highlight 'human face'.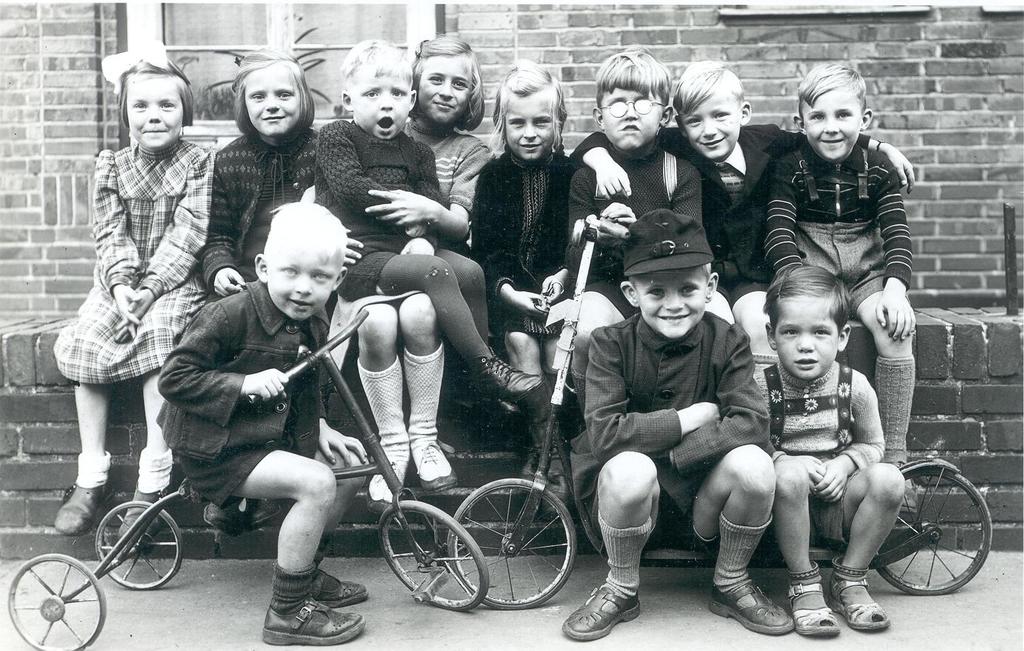
Highlighted region: (left=602, top=84, right=662, bottom=149).
